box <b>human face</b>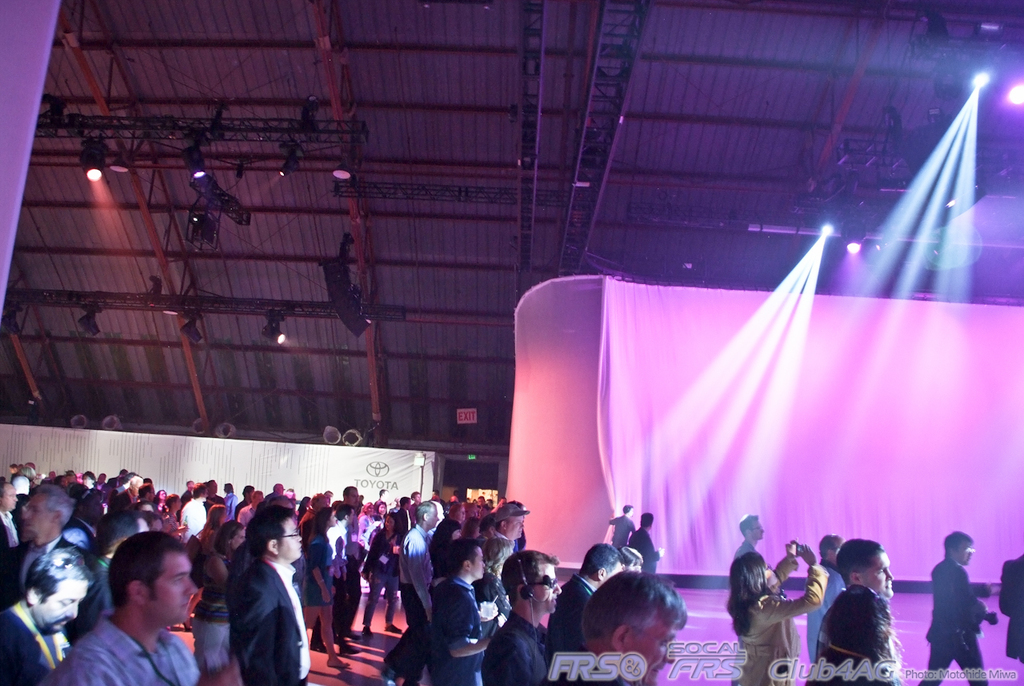
234 536 246 549
